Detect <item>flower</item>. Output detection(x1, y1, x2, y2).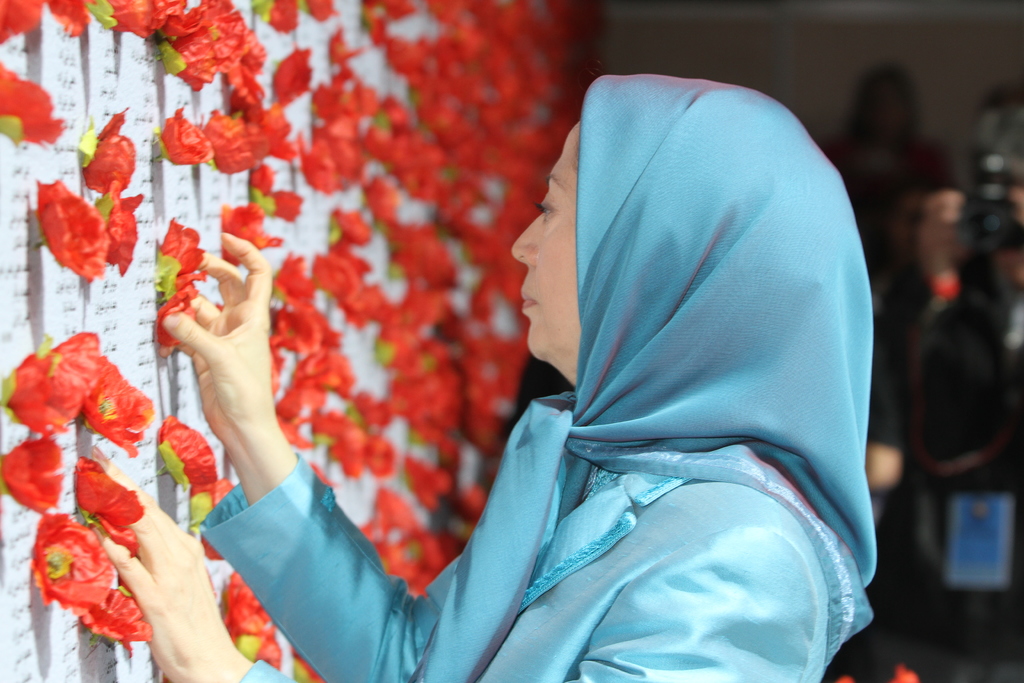
detection(31, 164, 125, 288).
